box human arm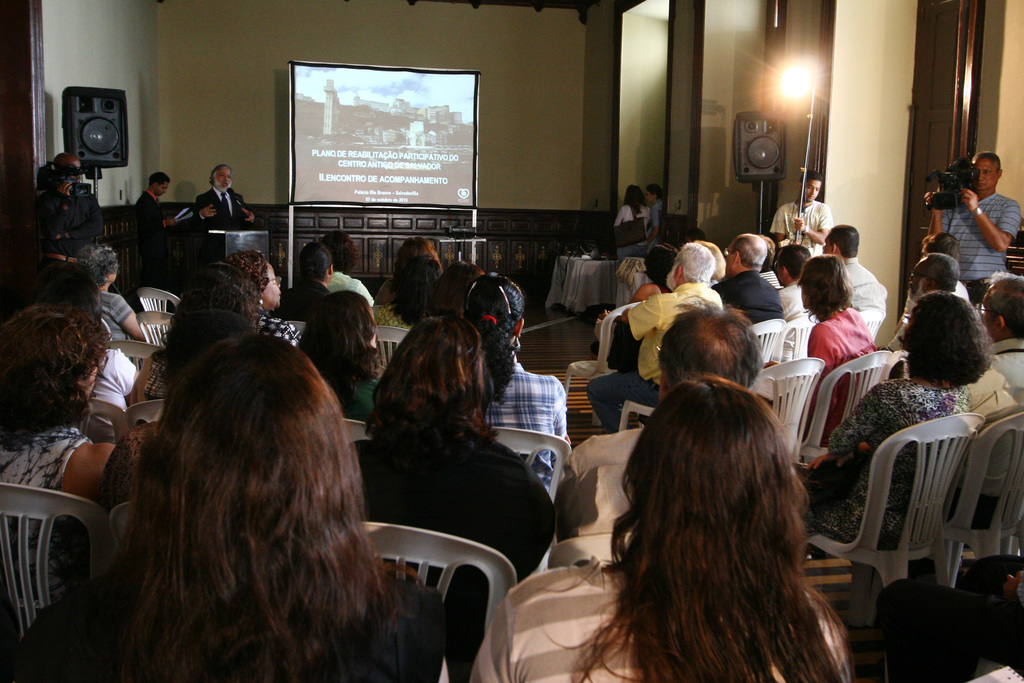
box=[824, 383, 881, 457]
